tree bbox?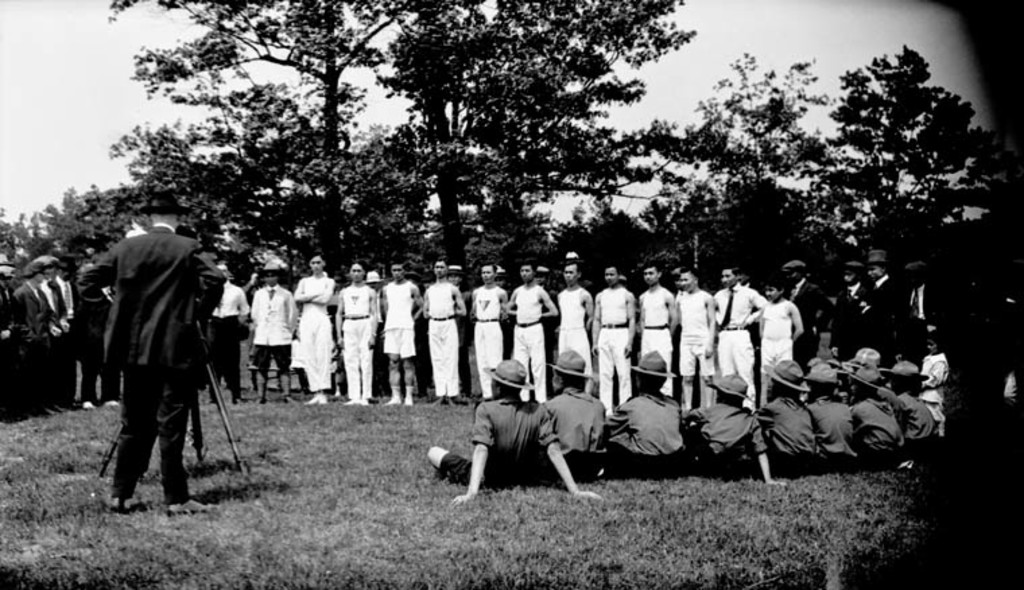
box(311, 0, 609, 291)
